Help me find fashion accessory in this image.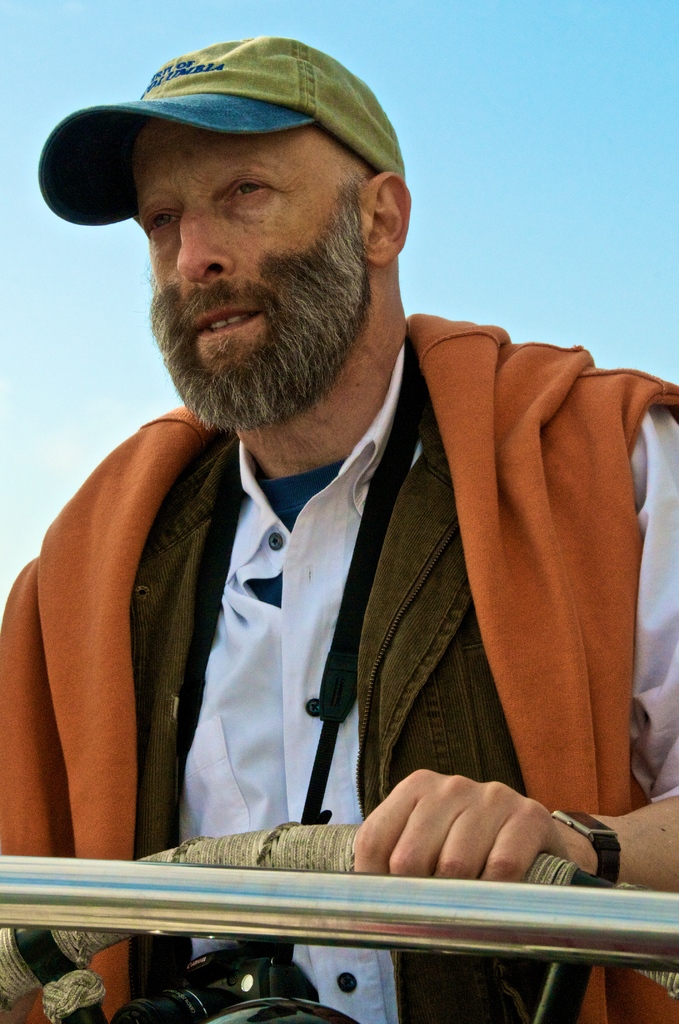
Found it: (547,806,626,884).
